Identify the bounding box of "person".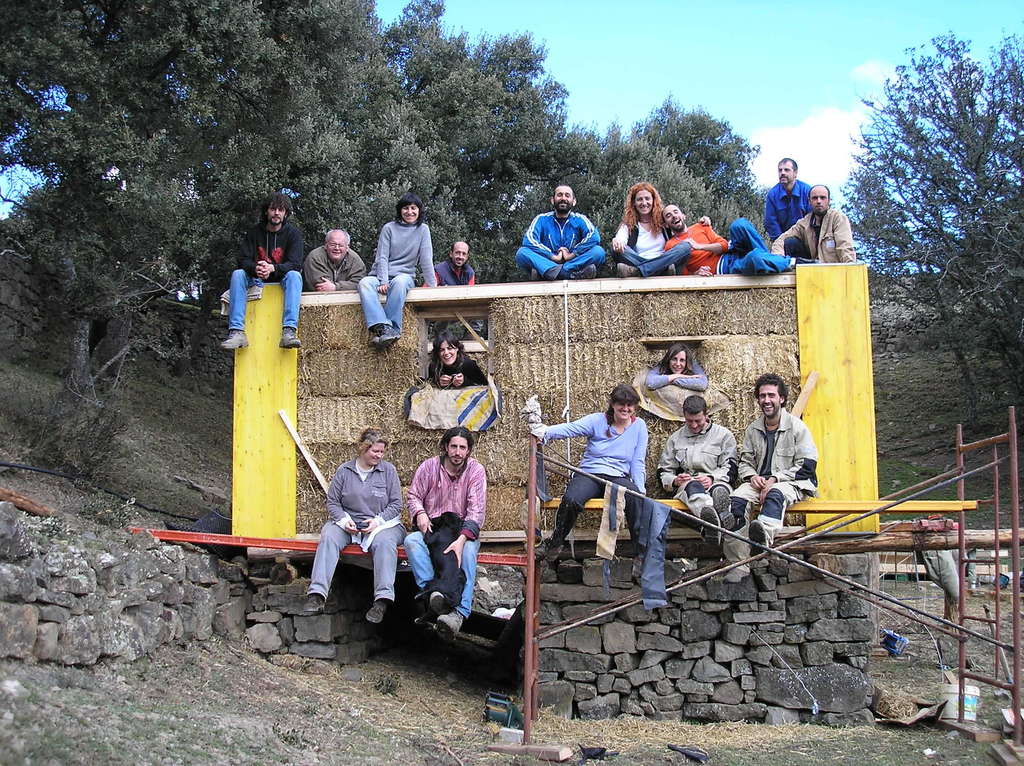
(656,394,739,538).
